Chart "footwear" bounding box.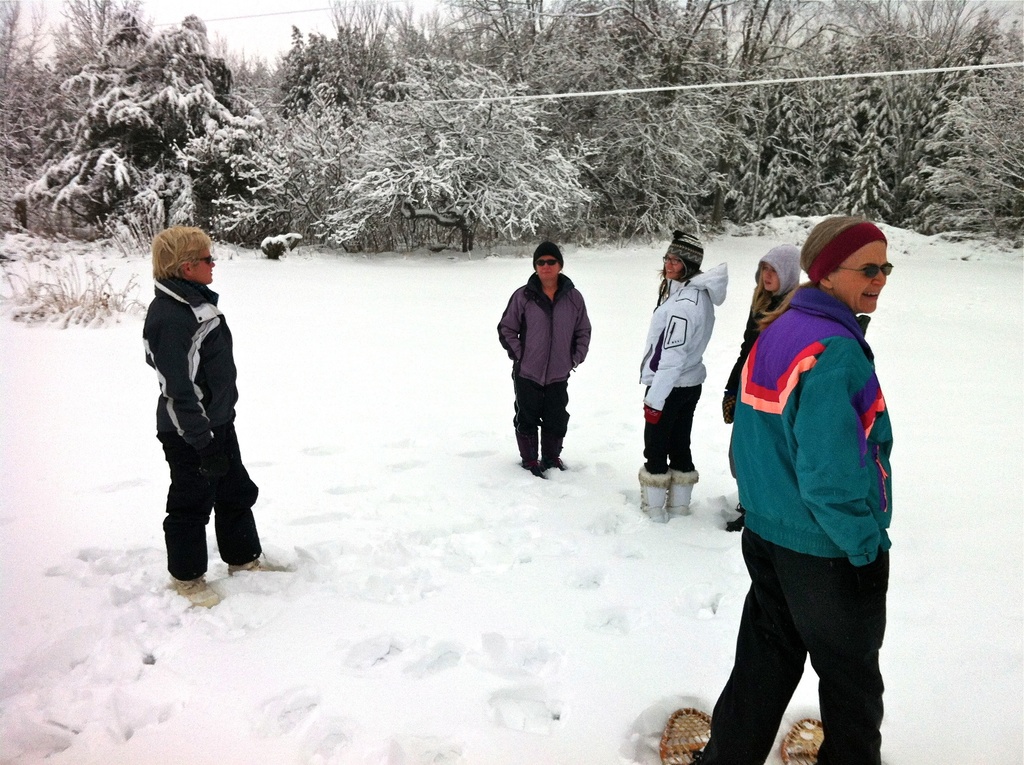
Charted: detection(226, 559, 288, 574).
